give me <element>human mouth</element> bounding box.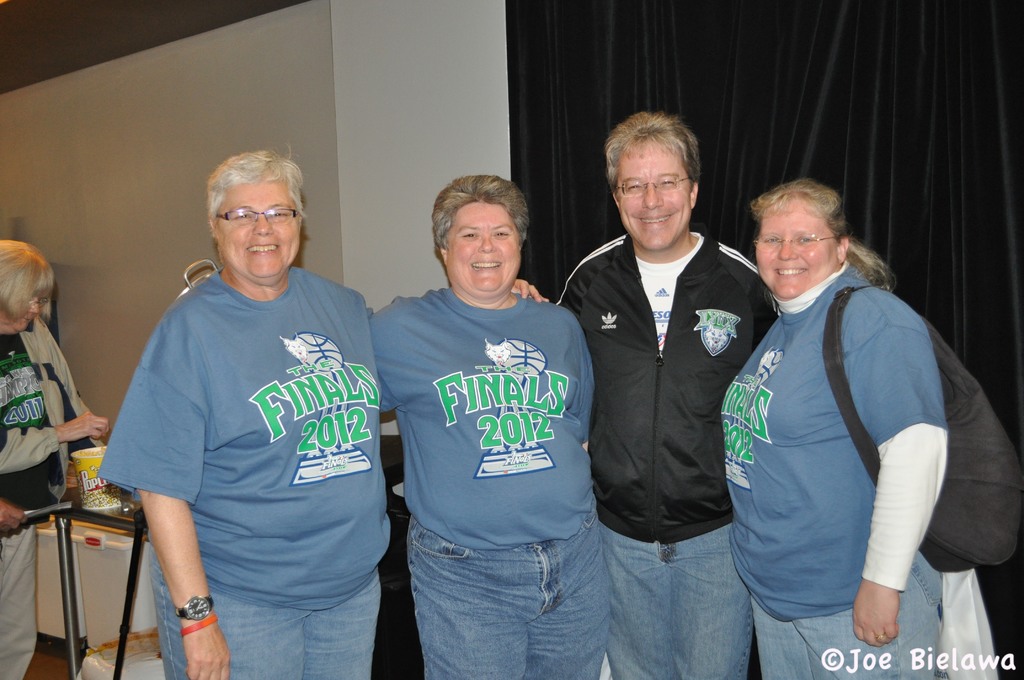
(22,316,29,324).
